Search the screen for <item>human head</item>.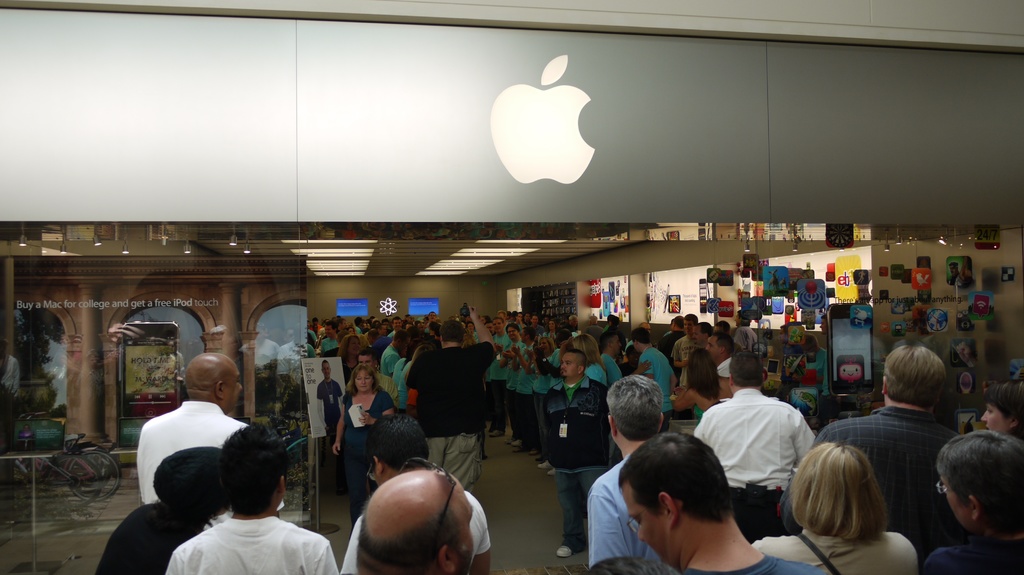
Found at (802,335,818,356).
